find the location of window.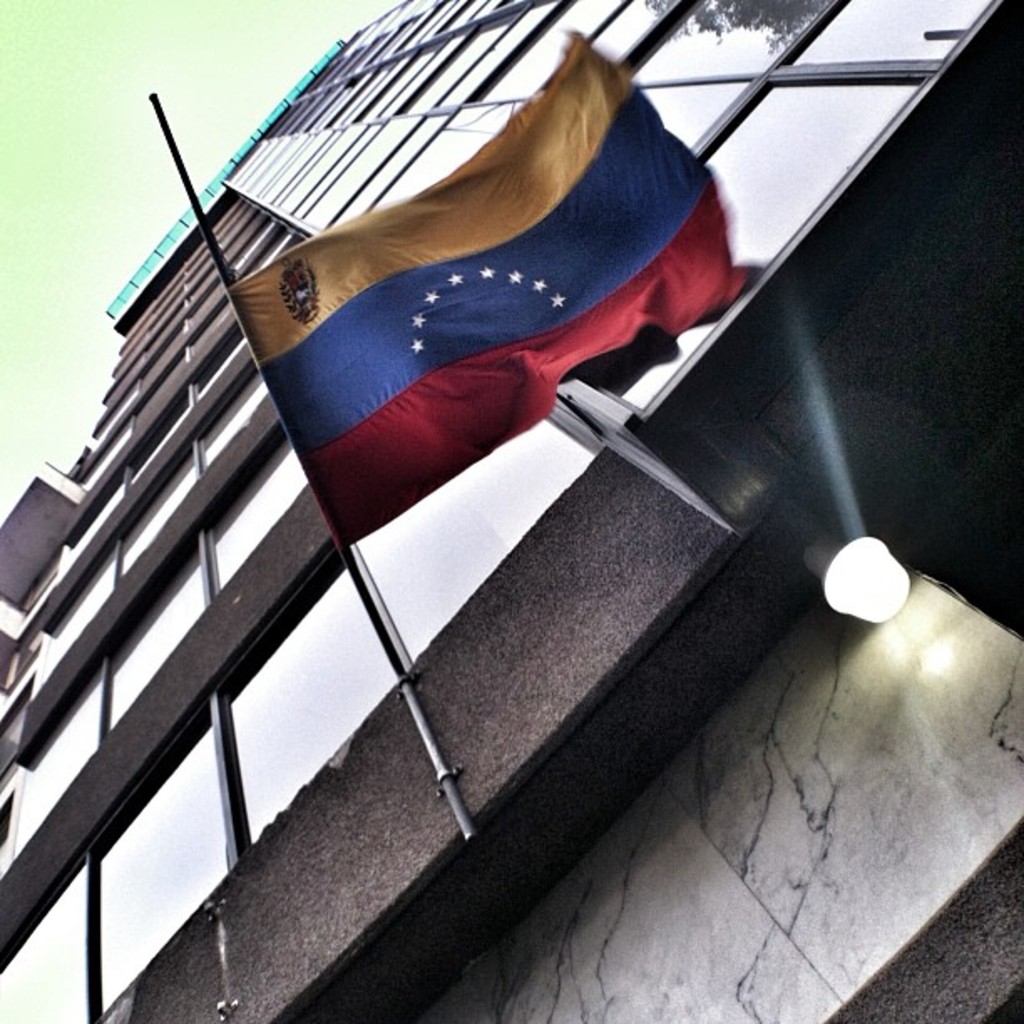
Location: bbox=[28, 27, 915, 885].
